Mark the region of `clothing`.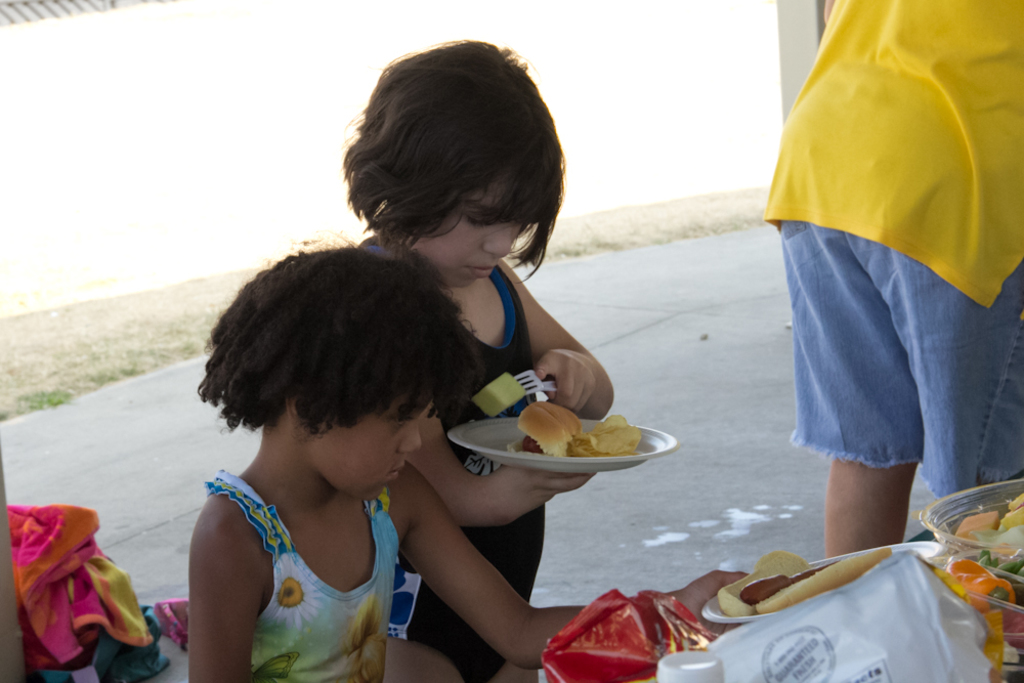
Region: 345, 227, 545, 682.
